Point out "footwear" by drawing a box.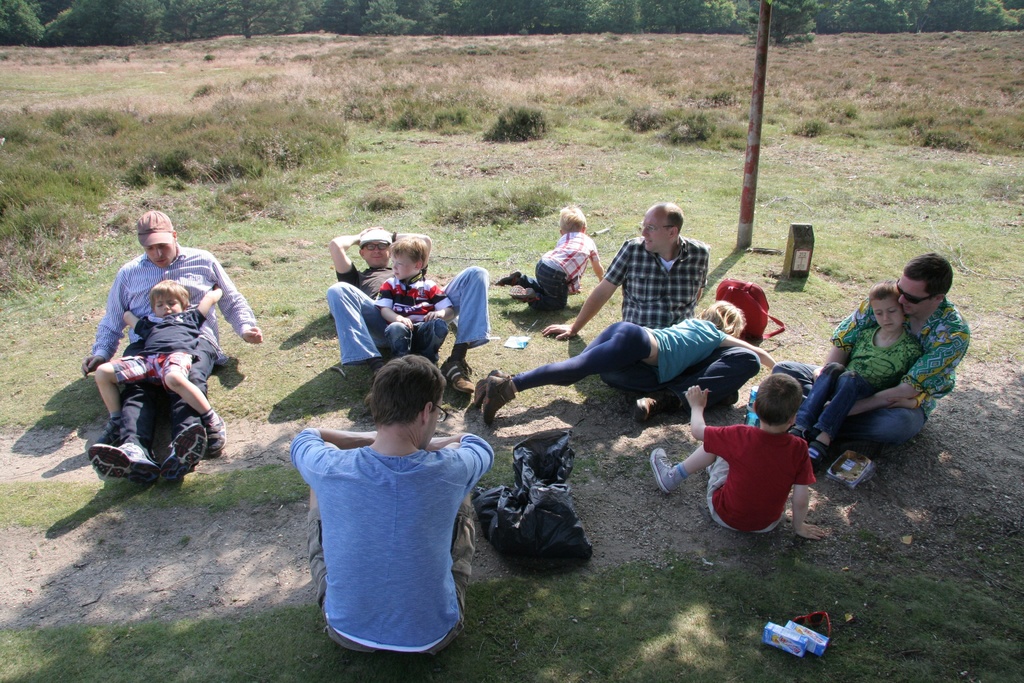
[495,272,522,285].
